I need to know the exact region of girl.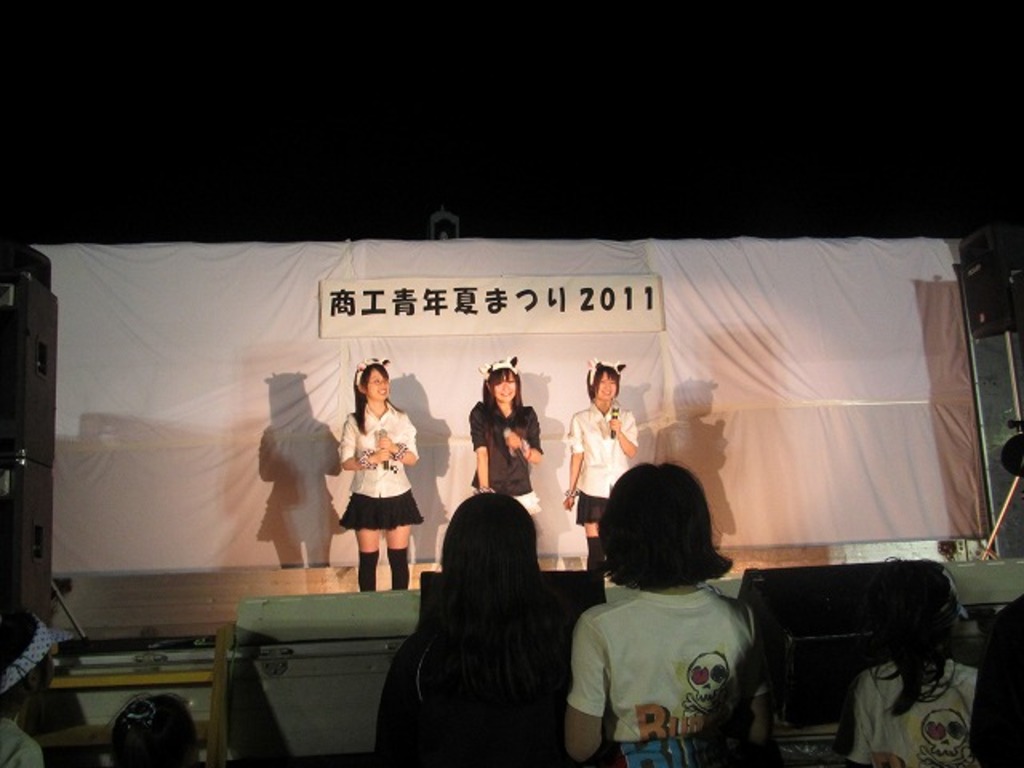
Region: left=341, top=355, right=426, bottom=595.
